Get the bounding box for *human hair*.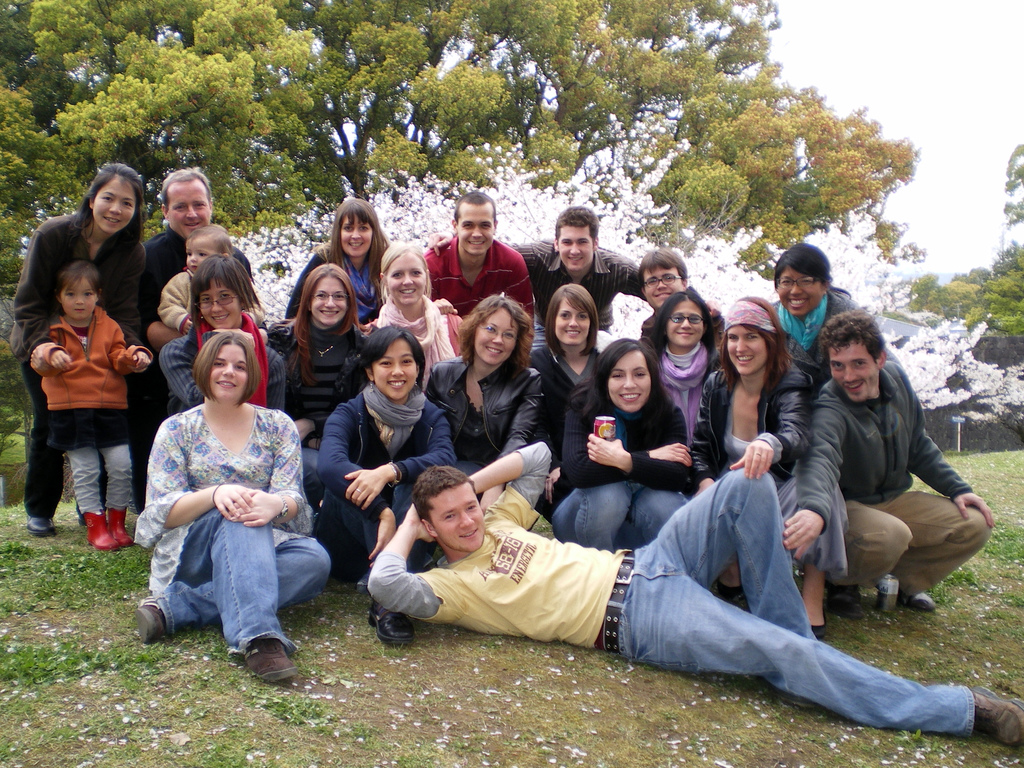
region(407, 468, 475, 527).
